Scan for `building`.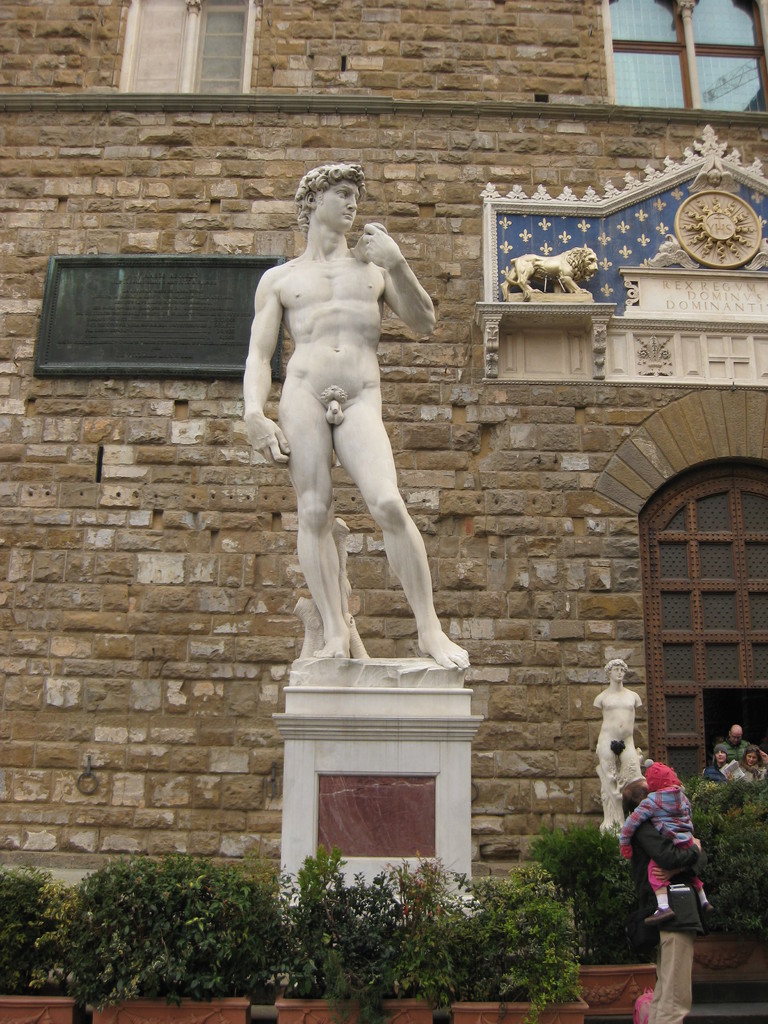
Scan result: pyautogui.locateOnScreen(0, 0, 767, 1023).
